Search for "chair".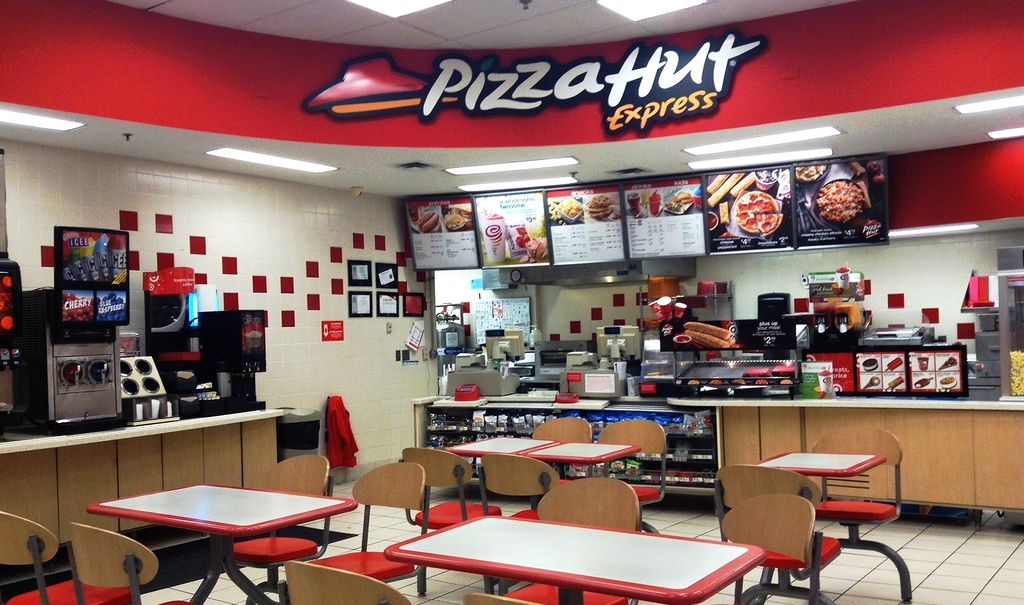
Found at x1=228 y1=451 x2=335 y2=604.
